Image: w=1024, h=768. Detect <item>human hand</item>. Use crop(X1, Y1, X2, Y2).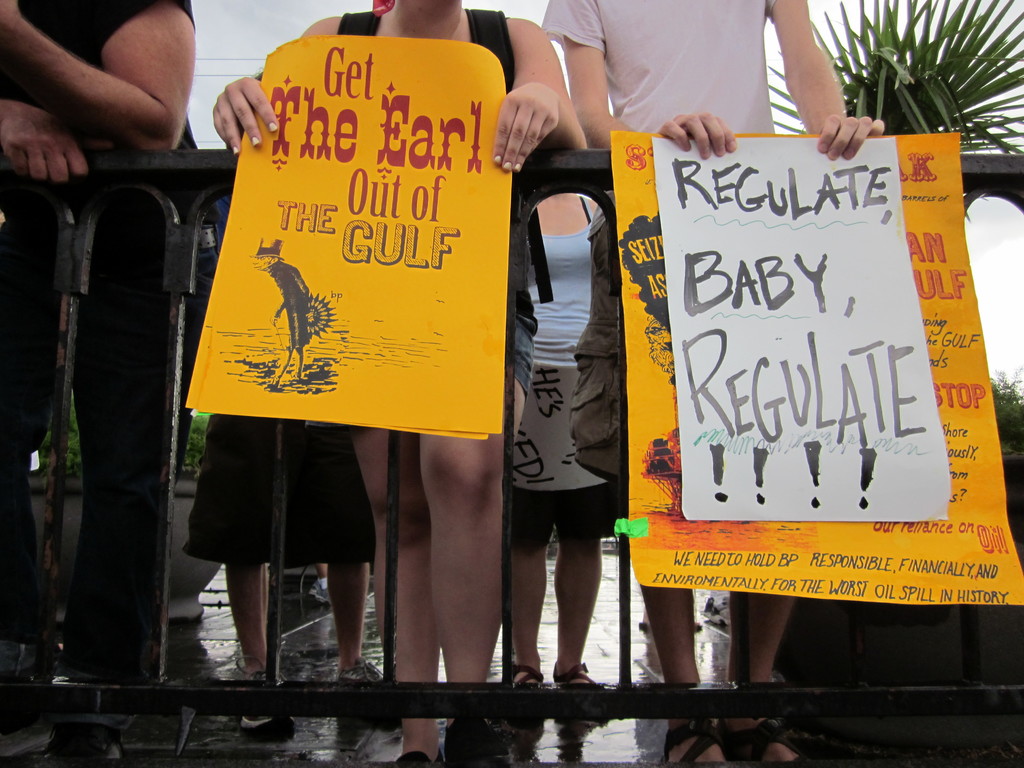
crop(0, 0, 23, 33).
